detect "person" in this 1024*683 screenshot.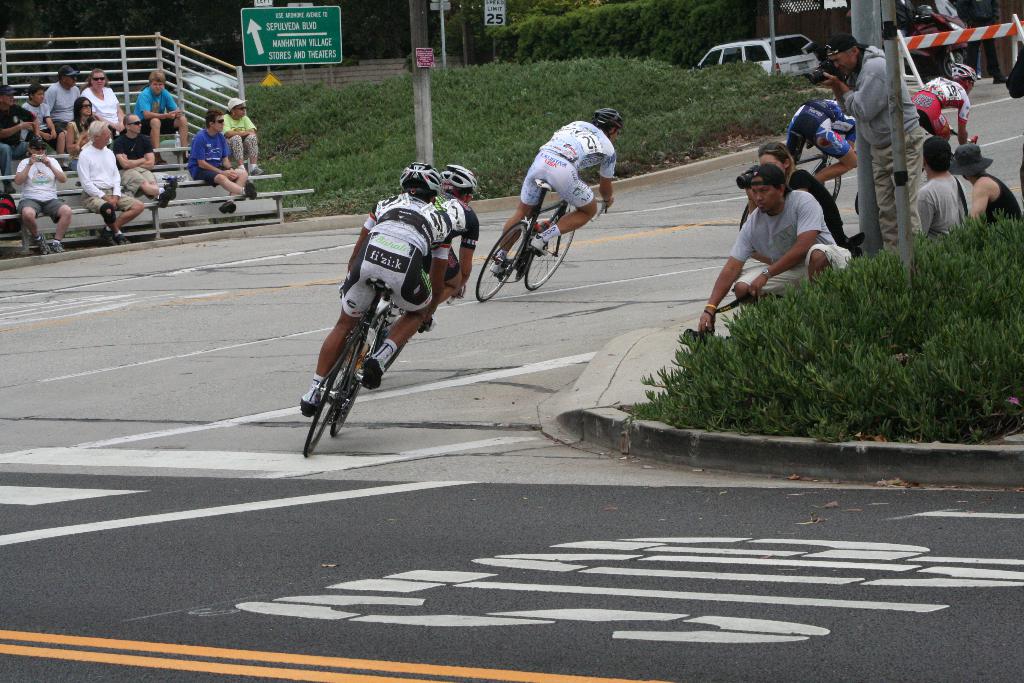
Detection: box(224, 99, 260, 177).
